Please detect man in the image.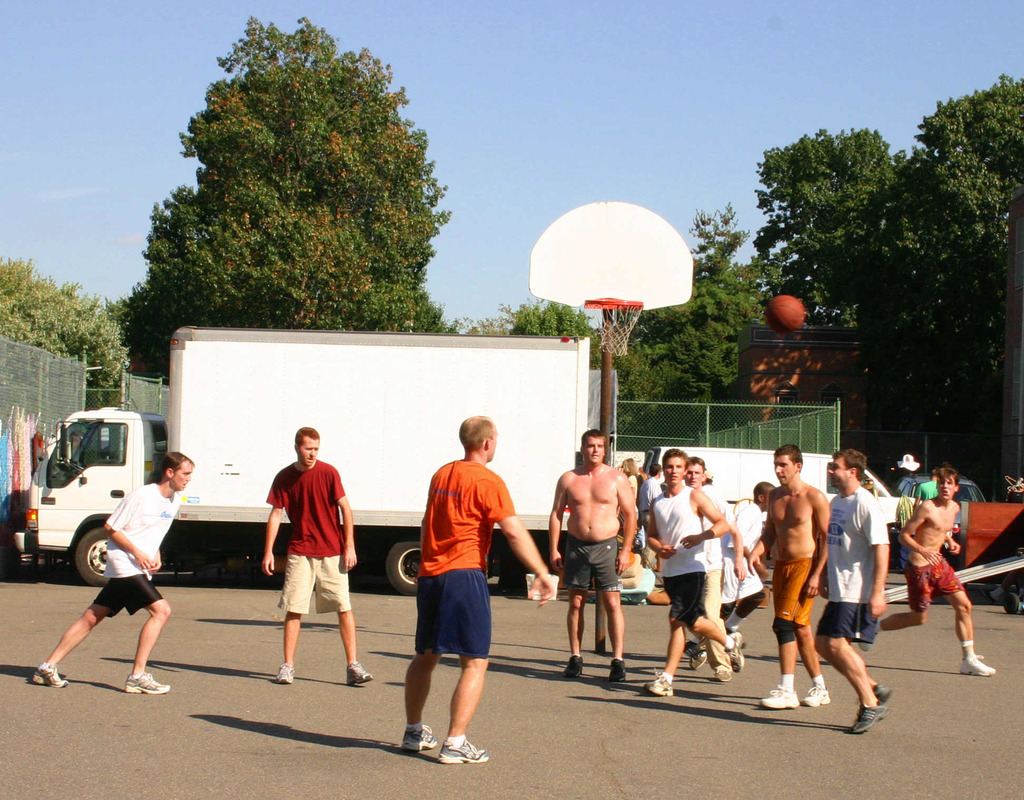
bbox(915, 470, 948, 610).
